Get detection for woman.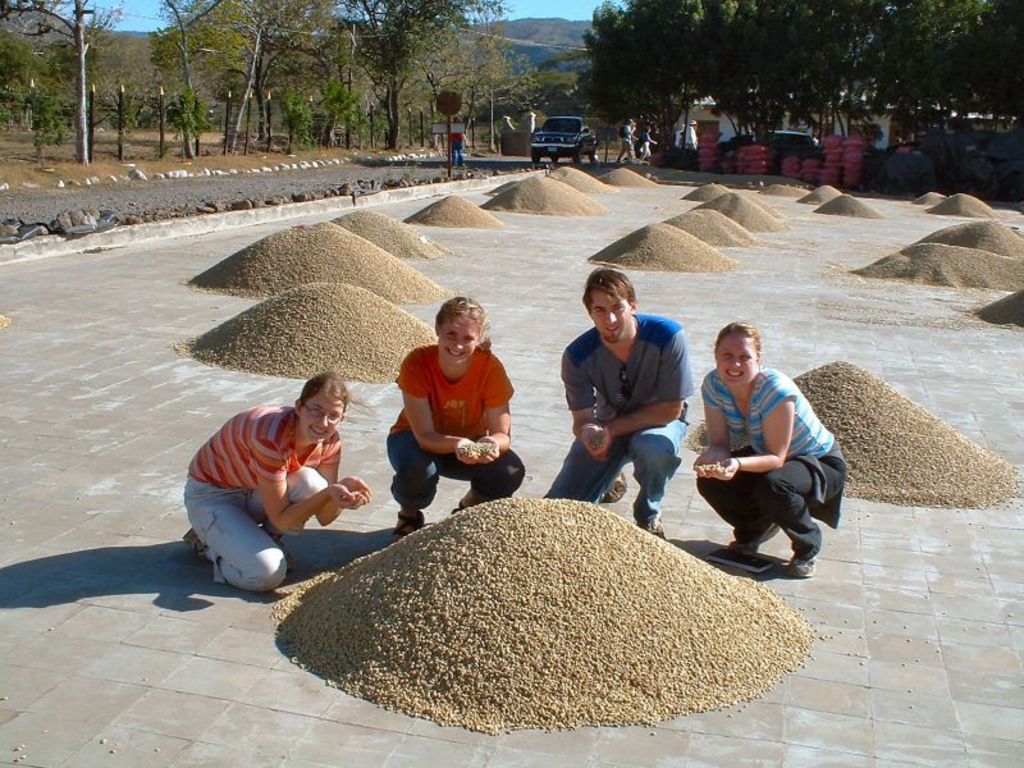
Detection: [675, 305, 835, 599].
